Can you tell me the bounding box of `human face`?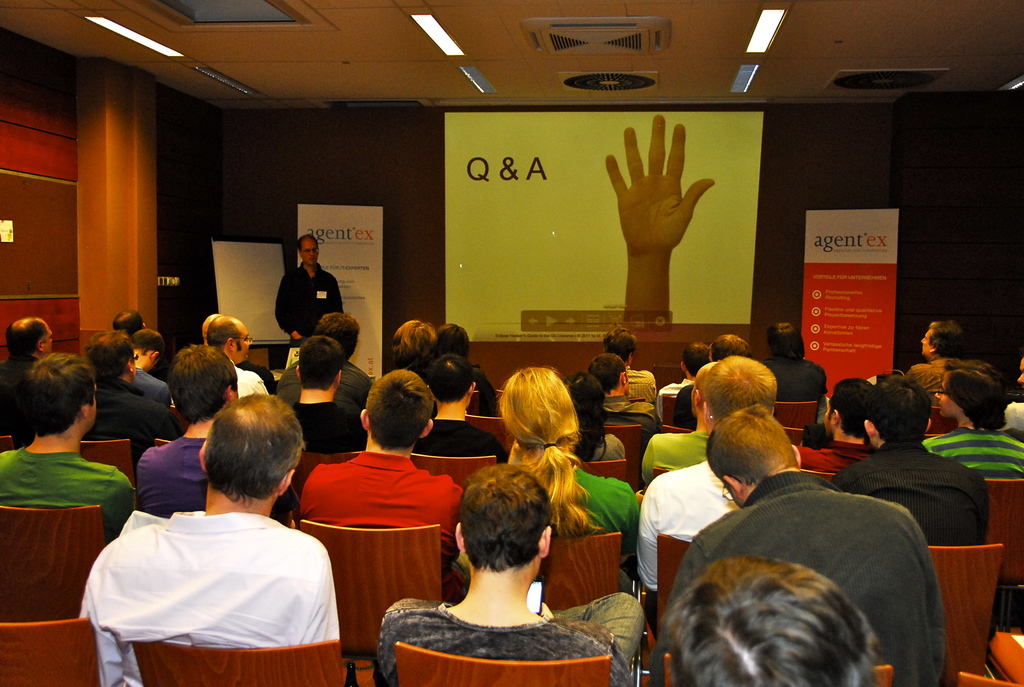
bbox(918, 325, 935, 358).
